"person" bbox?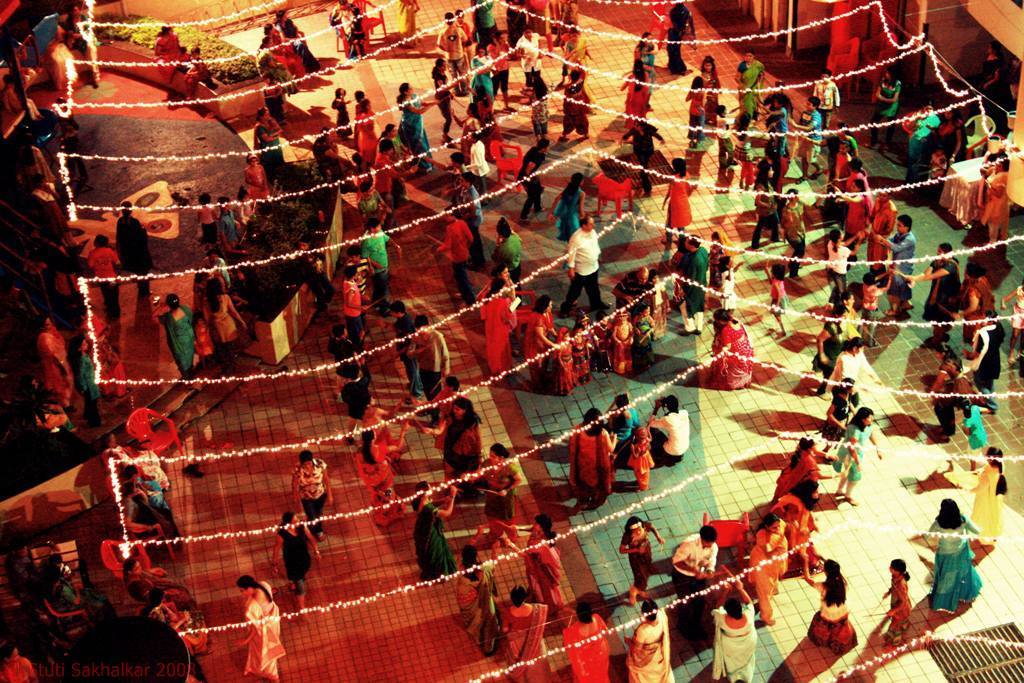
region(509, 21, 547, 98)
